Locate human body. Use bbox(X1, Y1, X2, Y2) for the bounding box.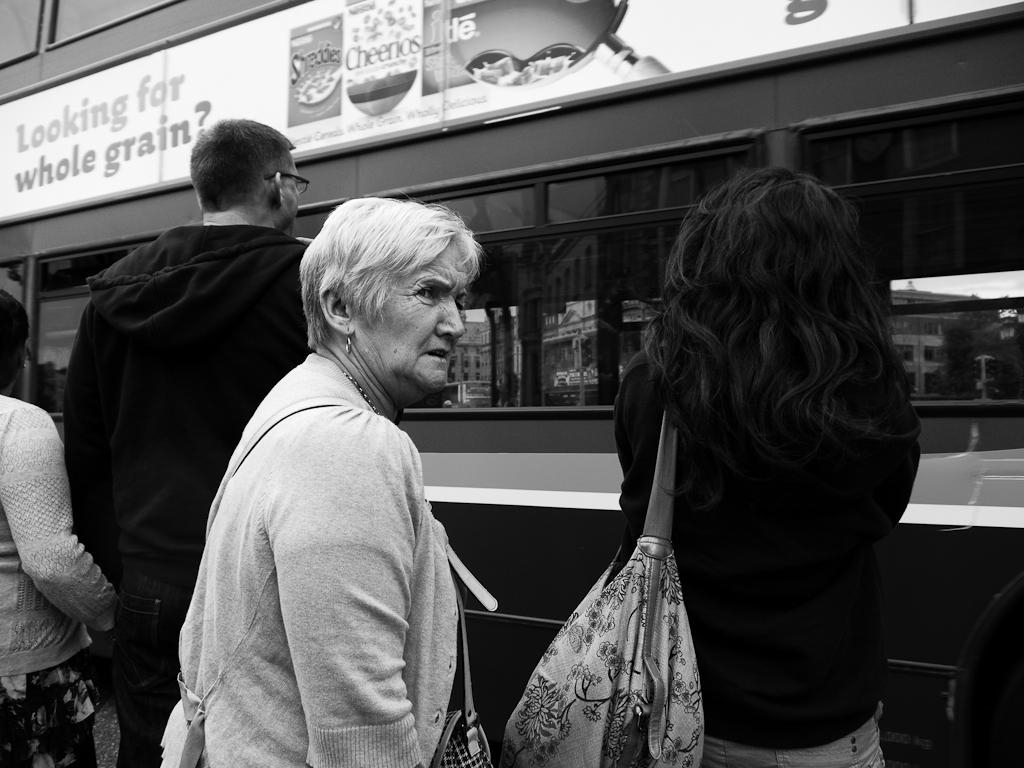
bbox(63, 116, 313, 767).
